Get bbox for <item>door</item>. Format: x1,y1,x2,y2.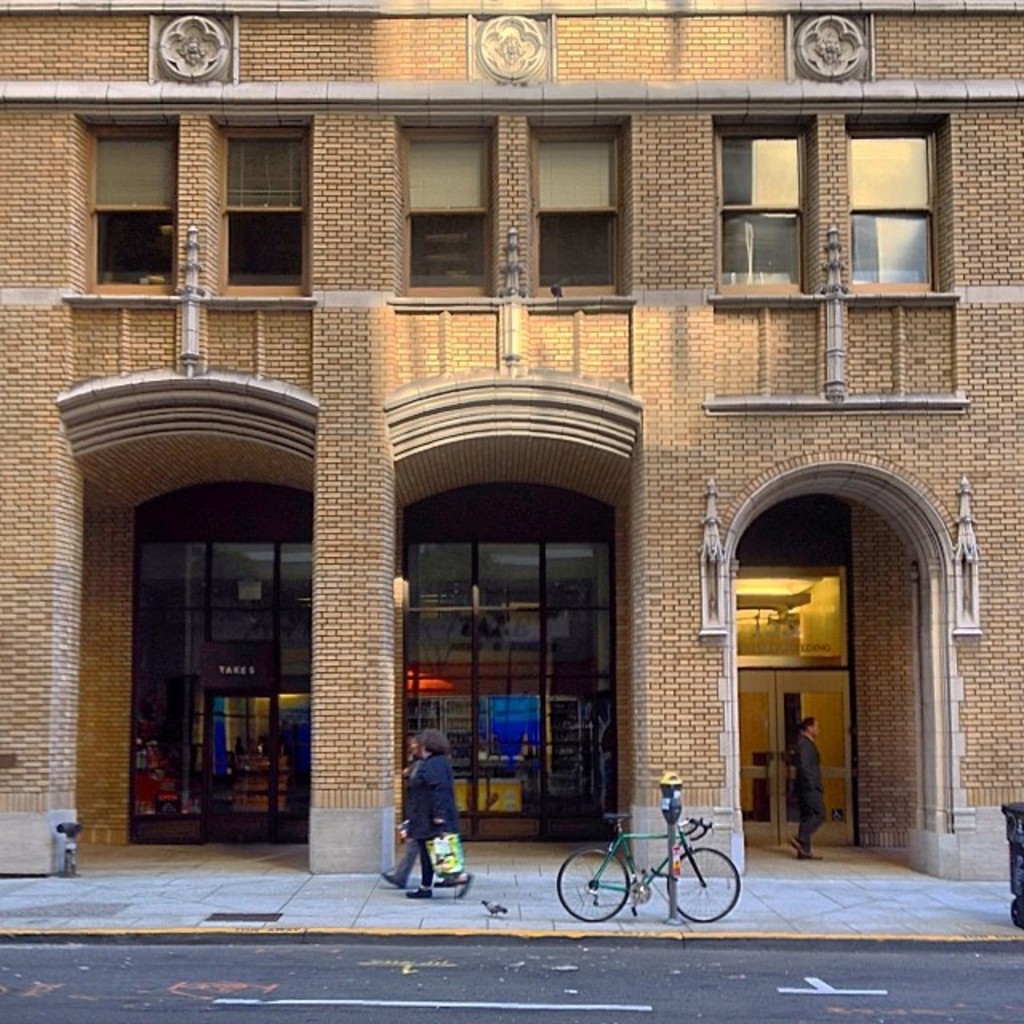
208,683,312,838.
